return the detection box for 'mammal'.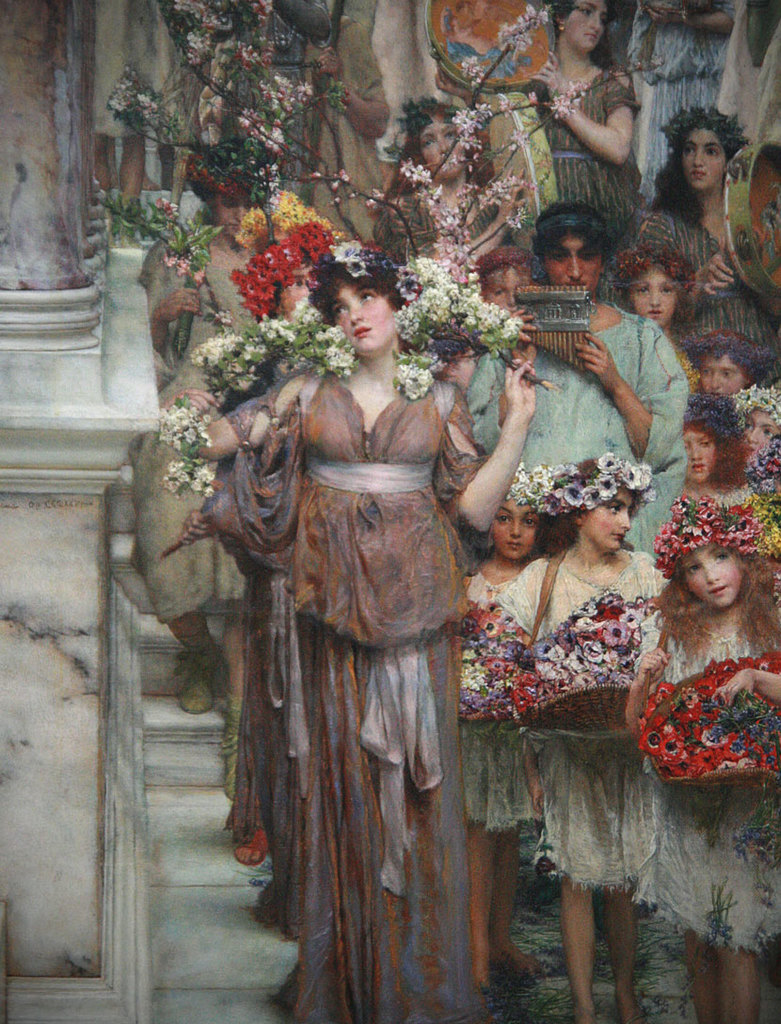
bbox=(508, 0, 650, 229).
